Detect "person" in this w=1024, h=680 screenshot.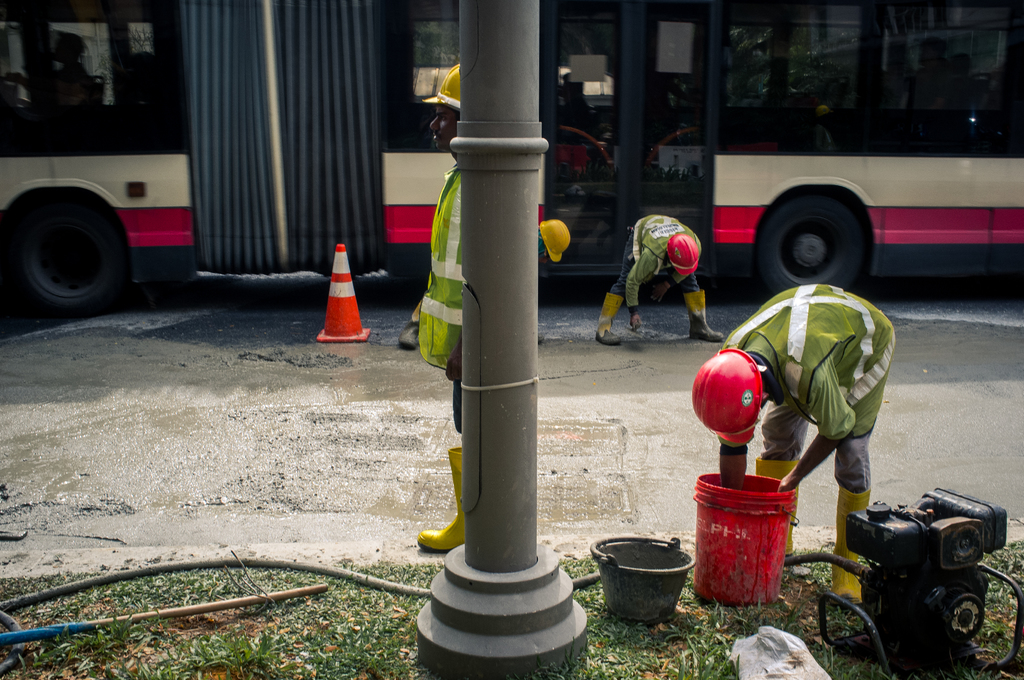
Detection: Rect(594, 218, 721, 345).
